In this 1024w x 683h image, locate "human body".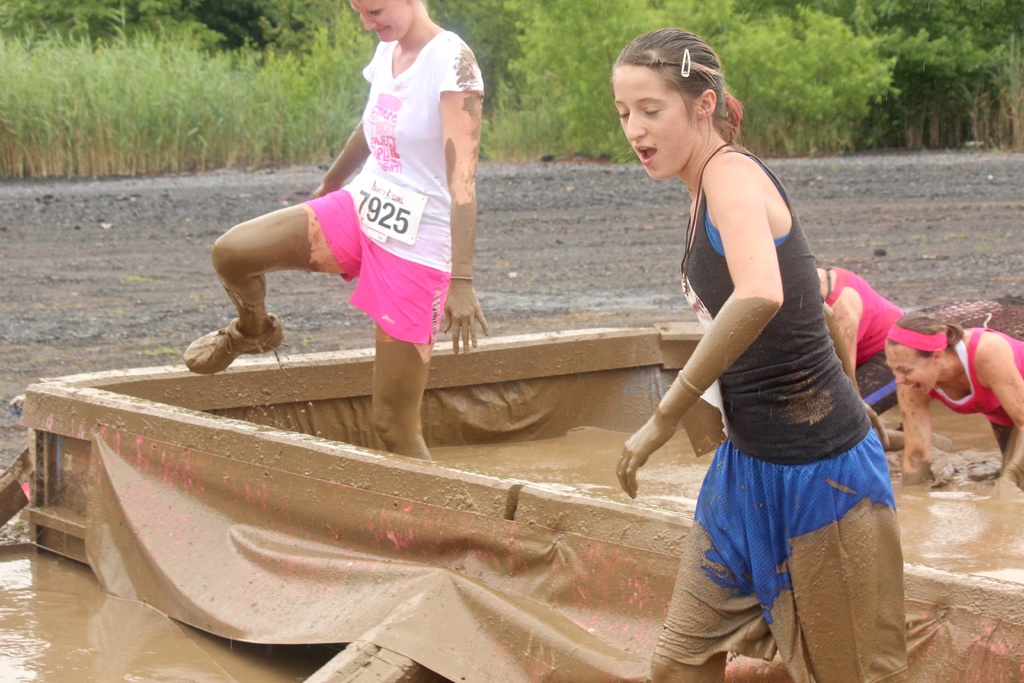
Bounding box: 819, 266, 951, 451.
